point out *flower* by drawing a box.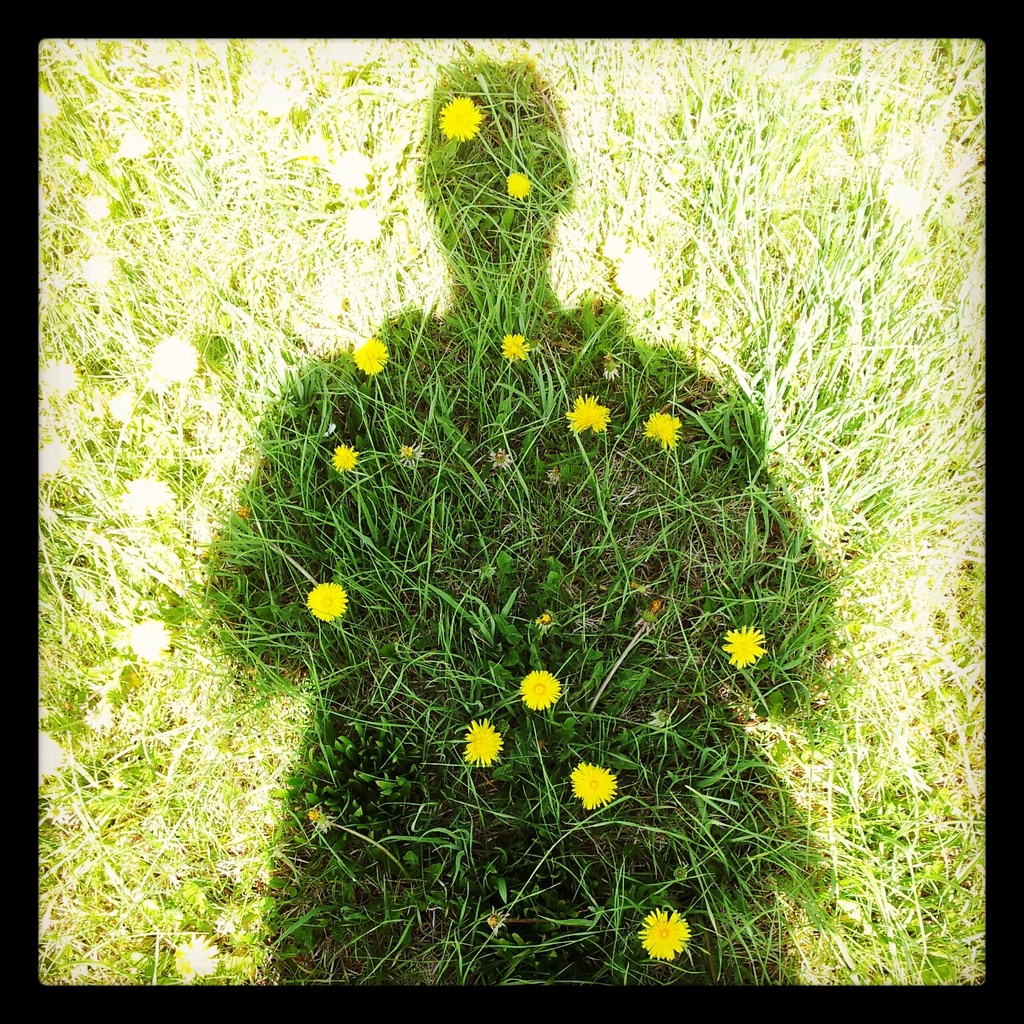
BBox(399, 444, 426, 470).
